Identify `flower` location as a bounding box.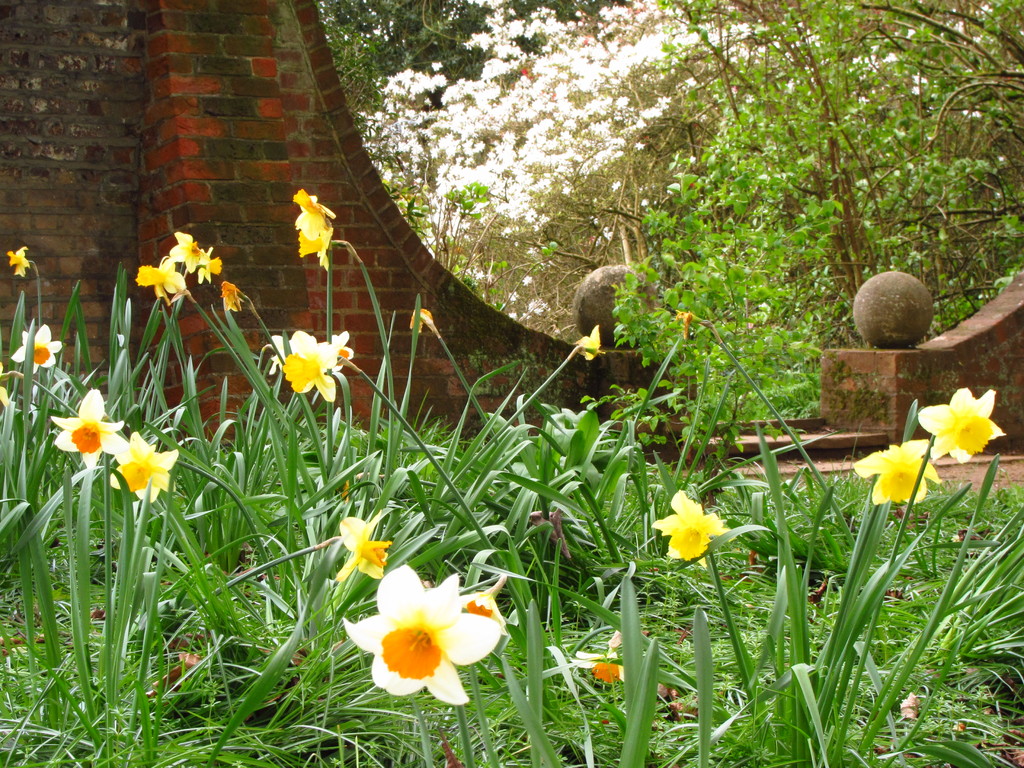
region(141, 227, 211, 280).
